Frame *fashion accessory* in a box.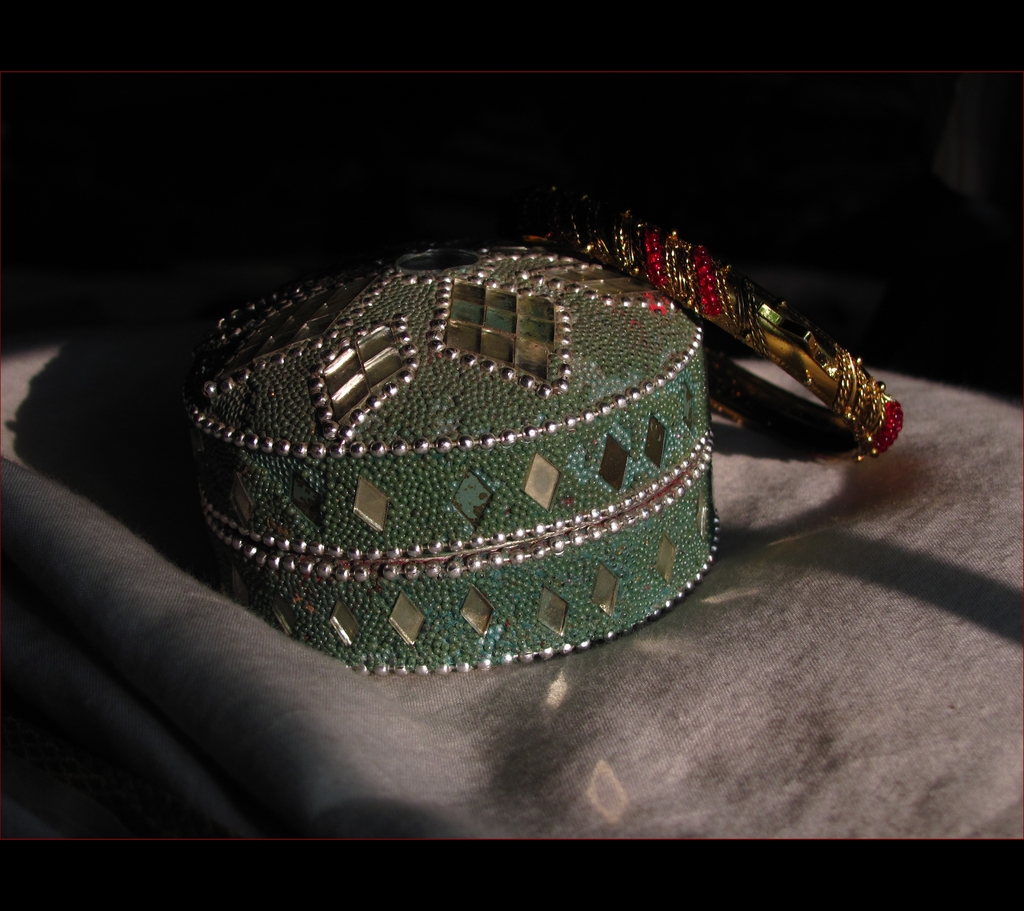
<bbox>547, 190, 908, 462</bbox>.
